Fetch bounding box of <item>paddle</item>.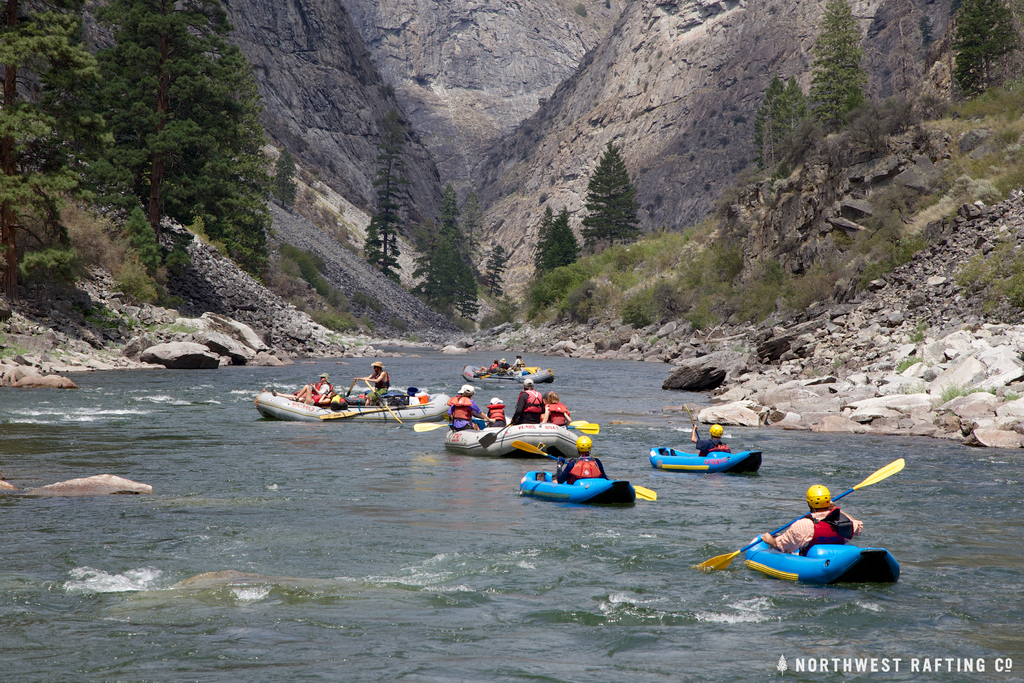
Bbox: <box>413,418,490,431</box>.
